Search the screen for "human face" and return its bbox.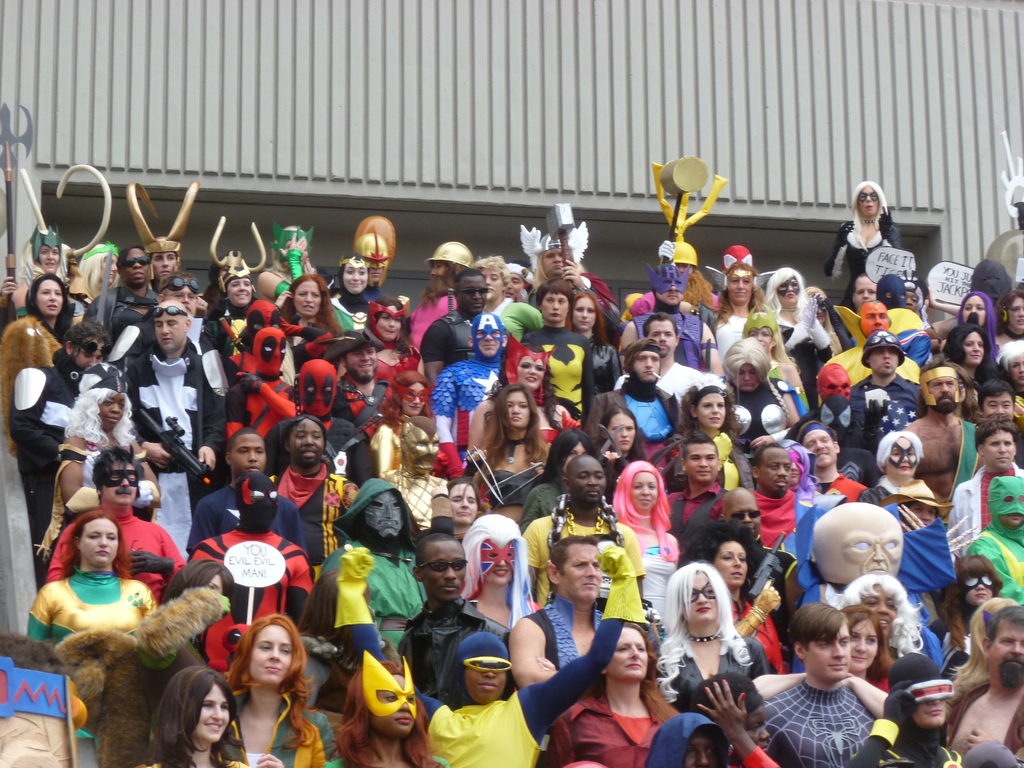
Found: region(745, 321, 775, 351).
